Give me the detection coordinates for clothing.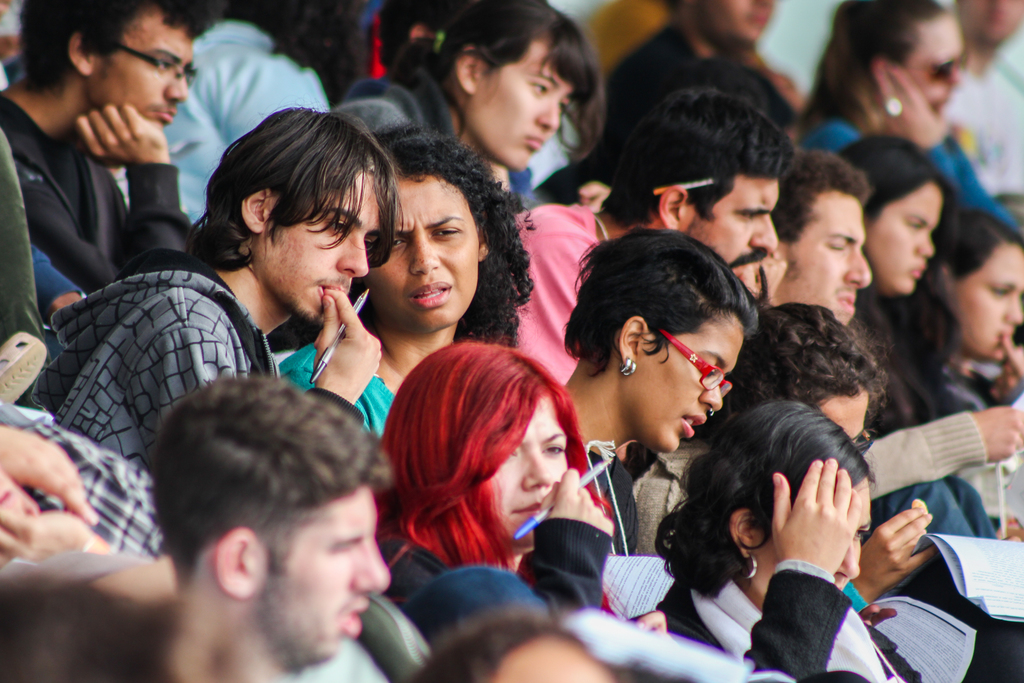
pyautogui.locateOnScreen(643, 566, 931, 682).
